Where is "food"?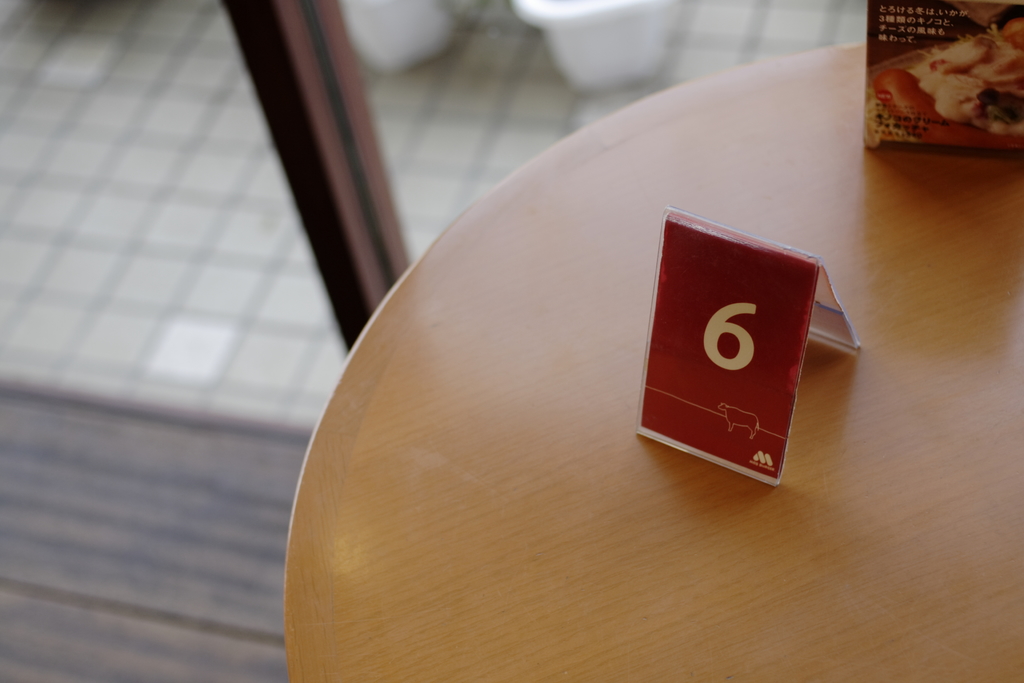
(left=900, top=31, right=995, bottom=137).
